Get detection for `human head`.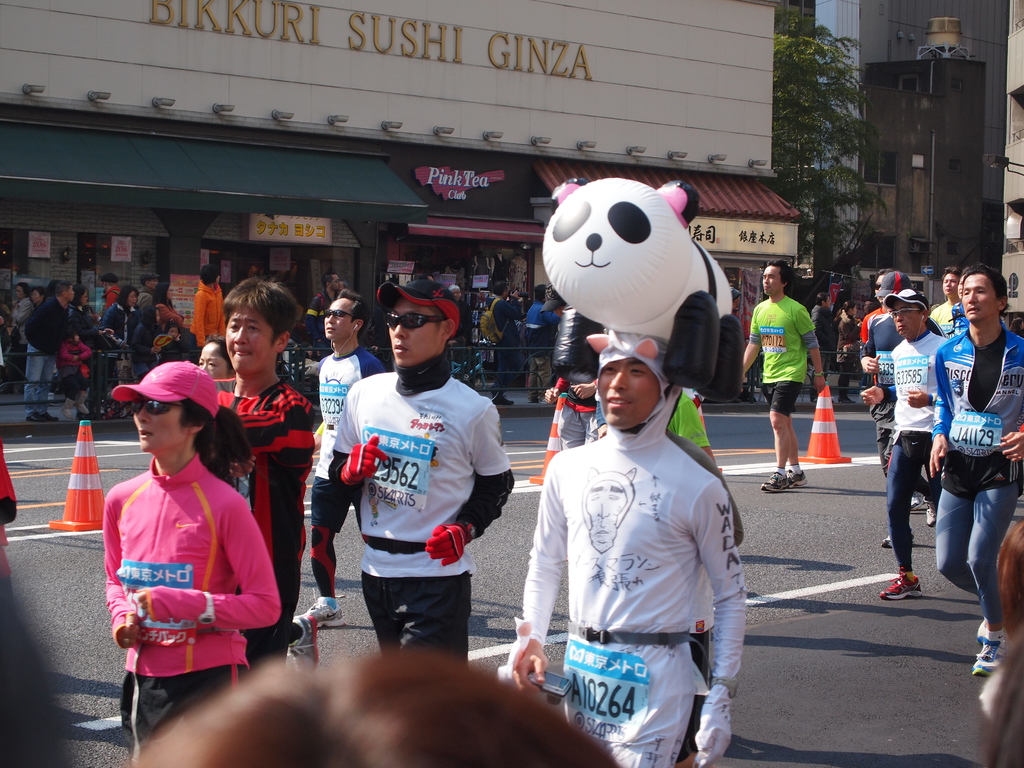
Detection: bbox(102, 273, 115, 289).
